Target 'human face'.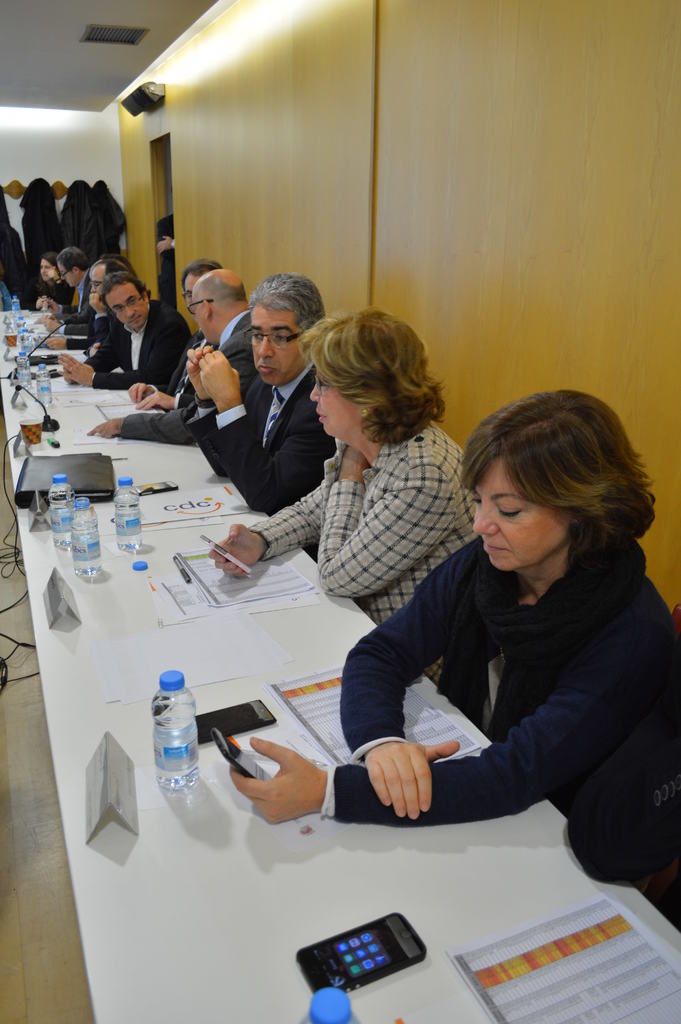
Target region: {"x1": 88, "y1": 266, "x2": 107, "y2": 294}.
